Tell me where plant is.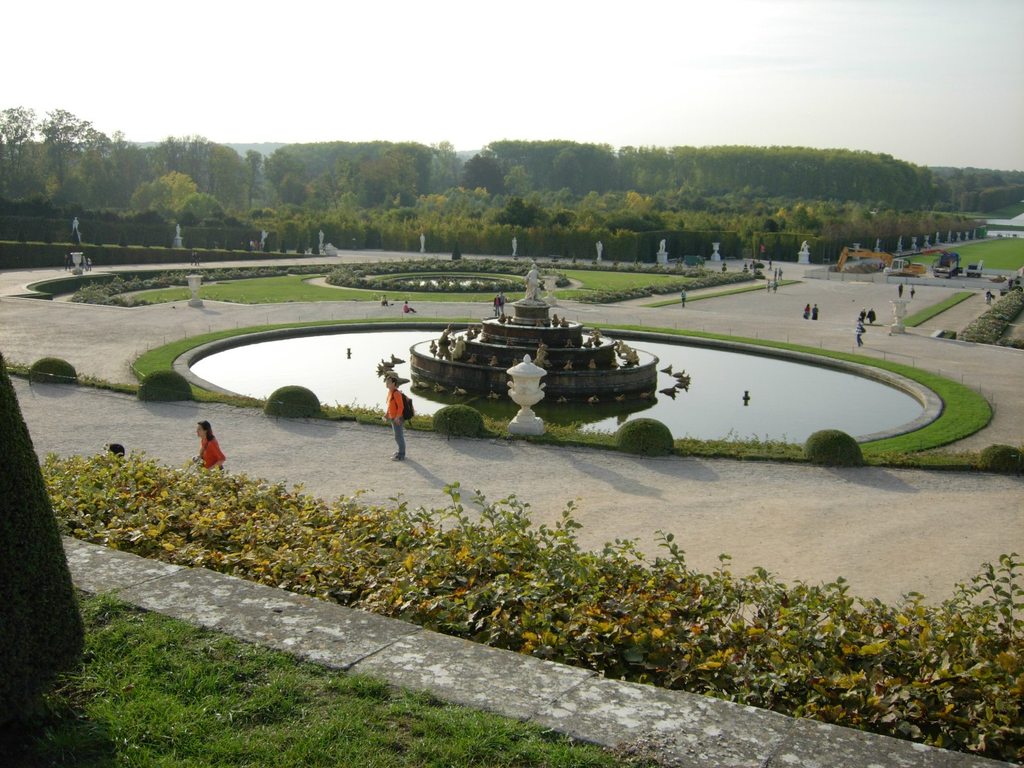
plant is at region(22, 352, 81, 385).
